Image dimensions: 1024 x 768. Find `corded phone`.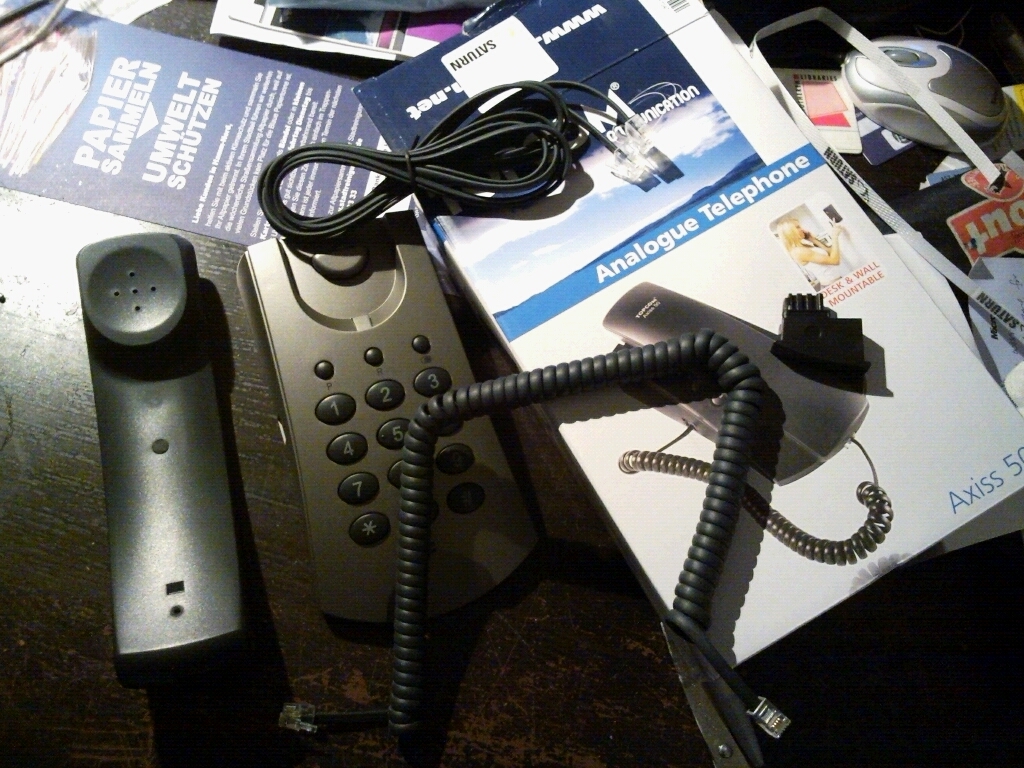
Rect(603, 281, 894, 561).
